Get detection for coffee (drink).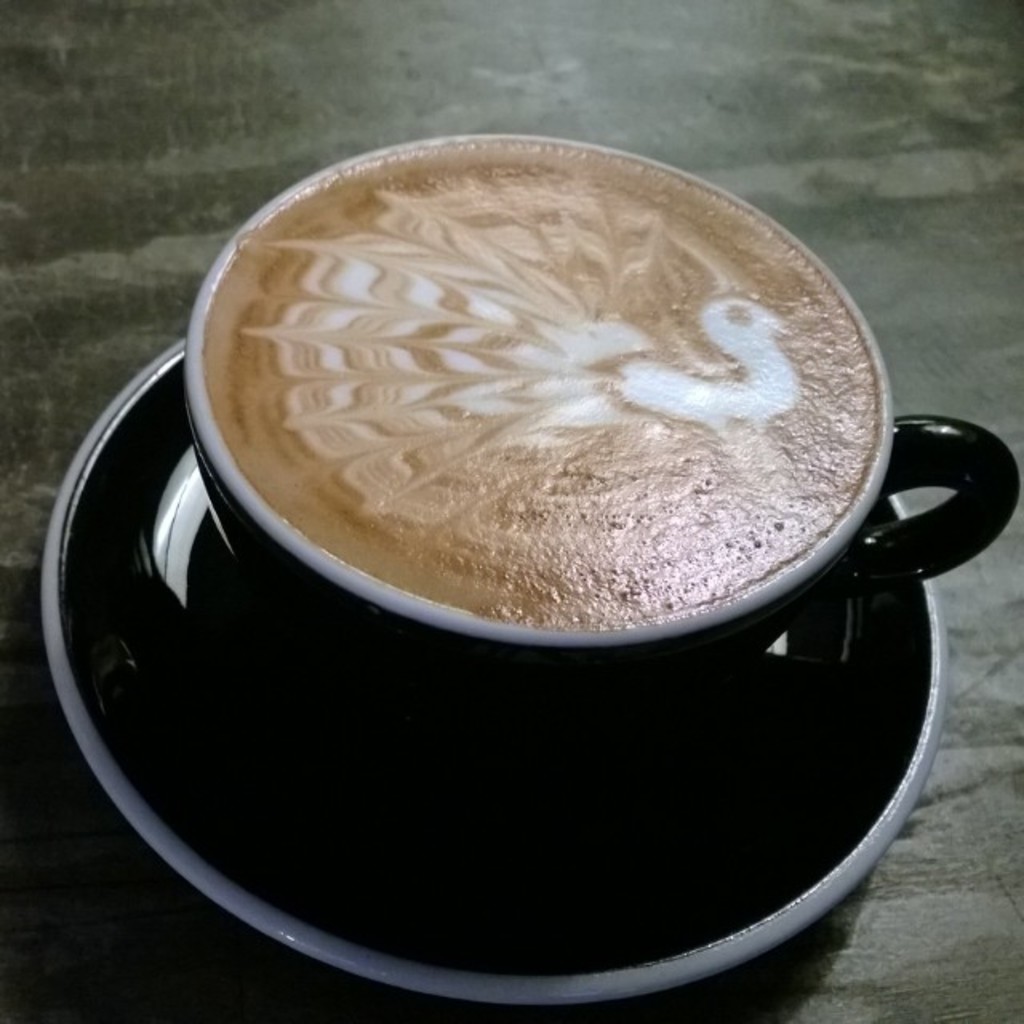
Detection: box=[202, 139, 882, 634].
